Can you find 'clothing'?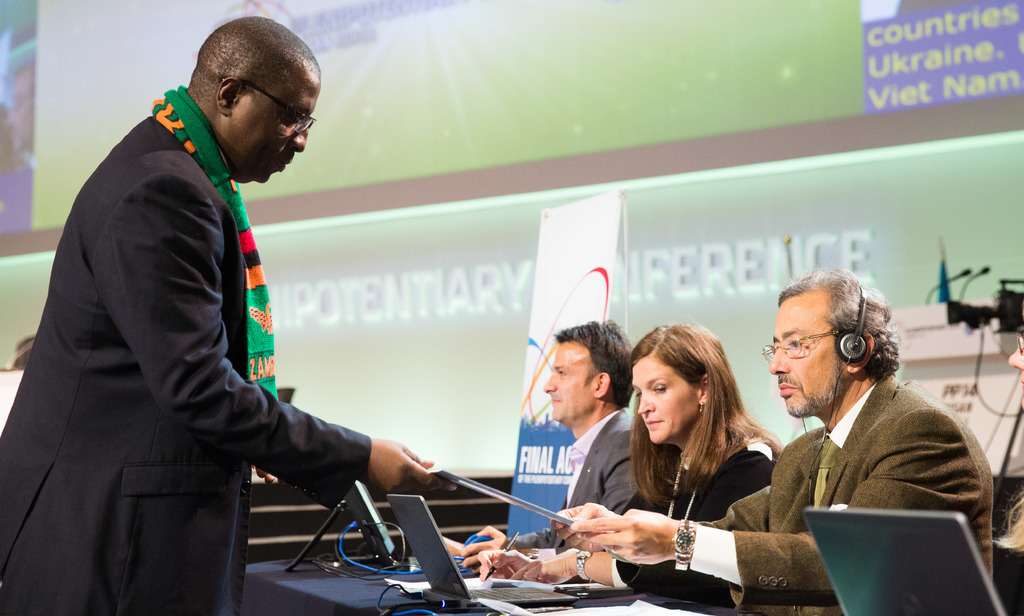
Yes, bounding box: bbox=[609, 442, 766, 612].
